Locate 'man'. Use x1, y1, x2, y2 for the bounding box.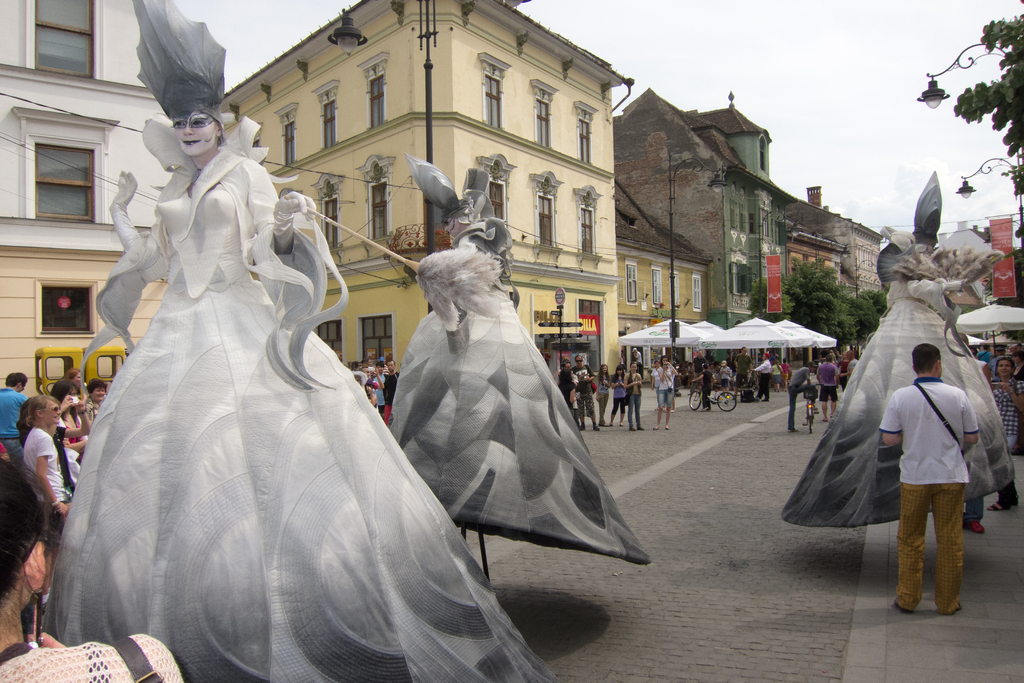
694, 347, 716, 411.
